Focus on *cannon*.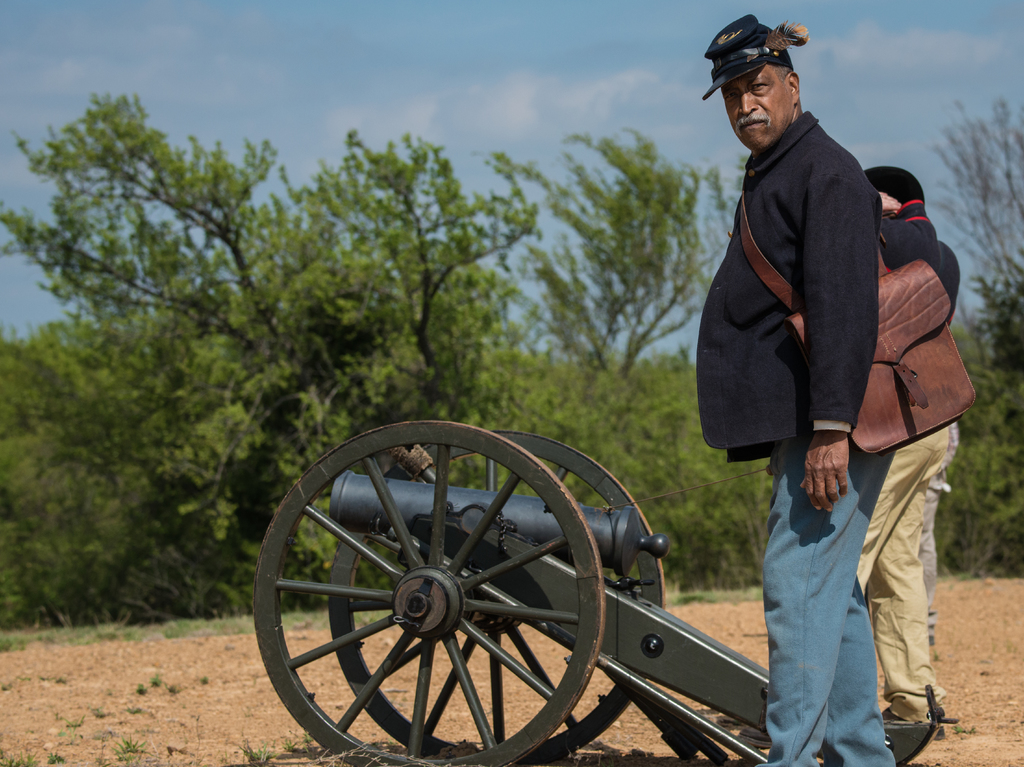
Focused at l=258, t=421, r=959, b=766.
